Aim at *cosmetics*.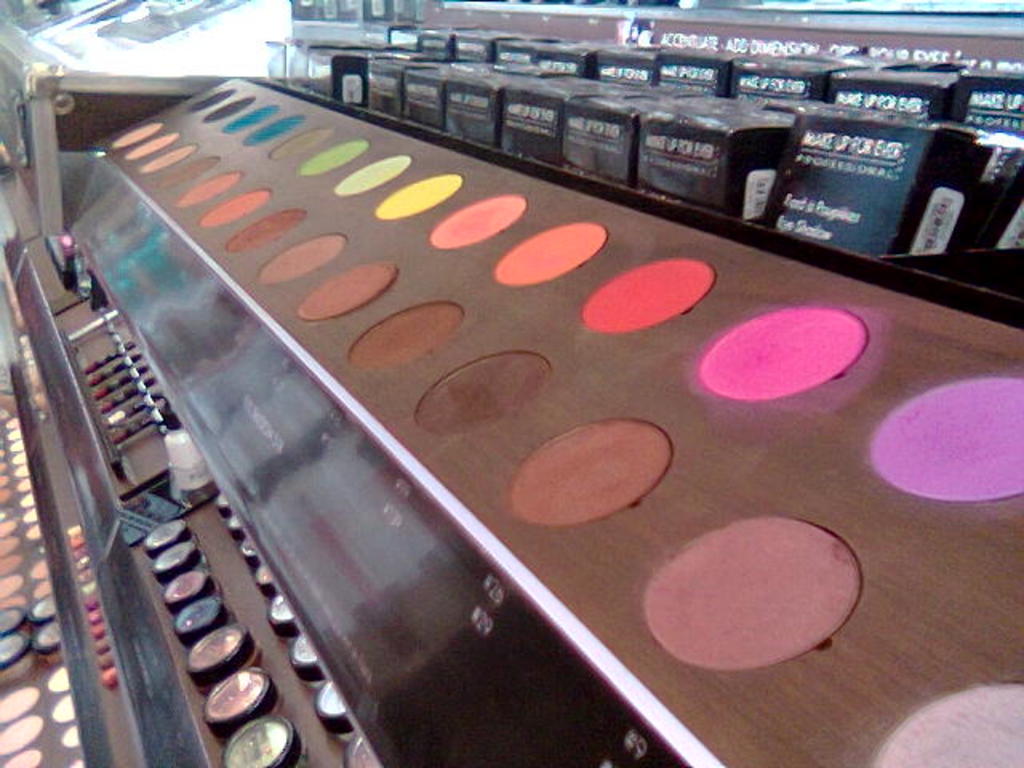
Aimed at x1=48, y1=666, x2=70, y2=691.
